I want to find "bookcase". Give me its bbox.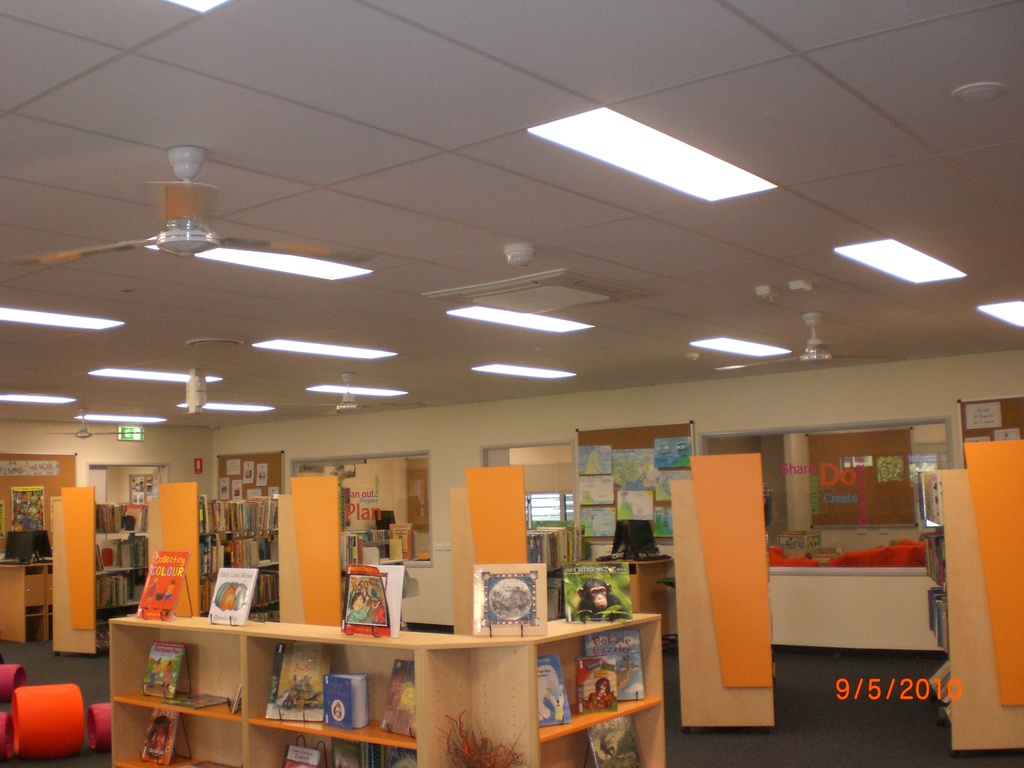
left=920, top=443, right=1023, bottom=749.
